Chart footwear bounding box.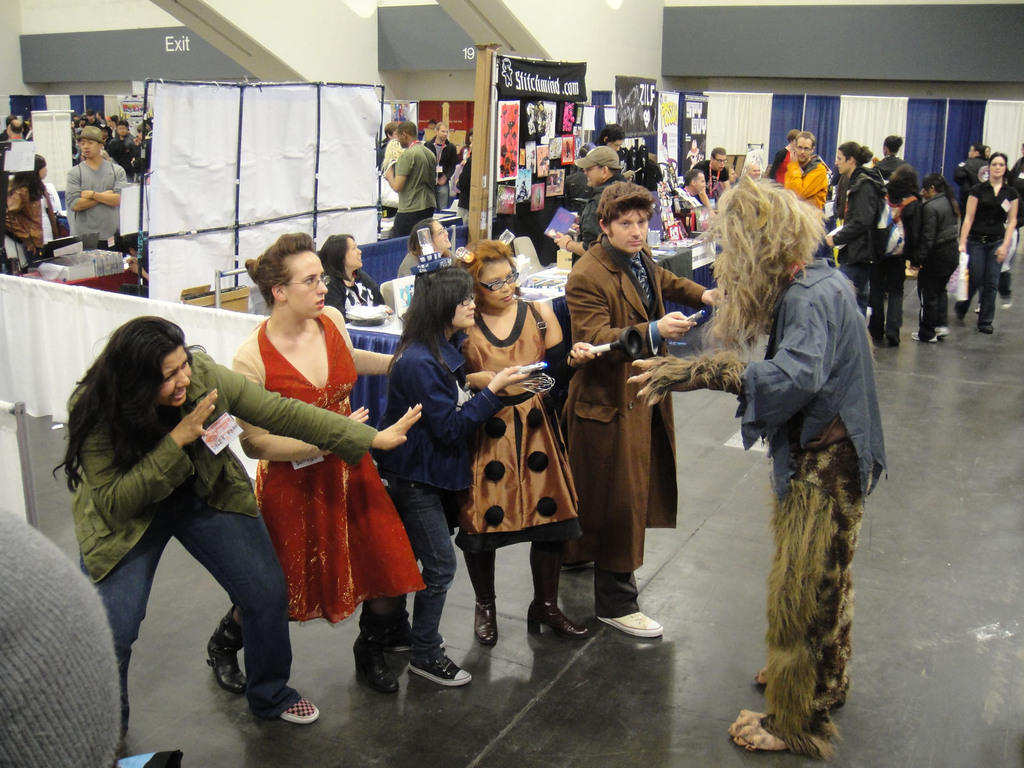
Charted: pyautogui.locateOnScreen(929, 321, 947, 336).
